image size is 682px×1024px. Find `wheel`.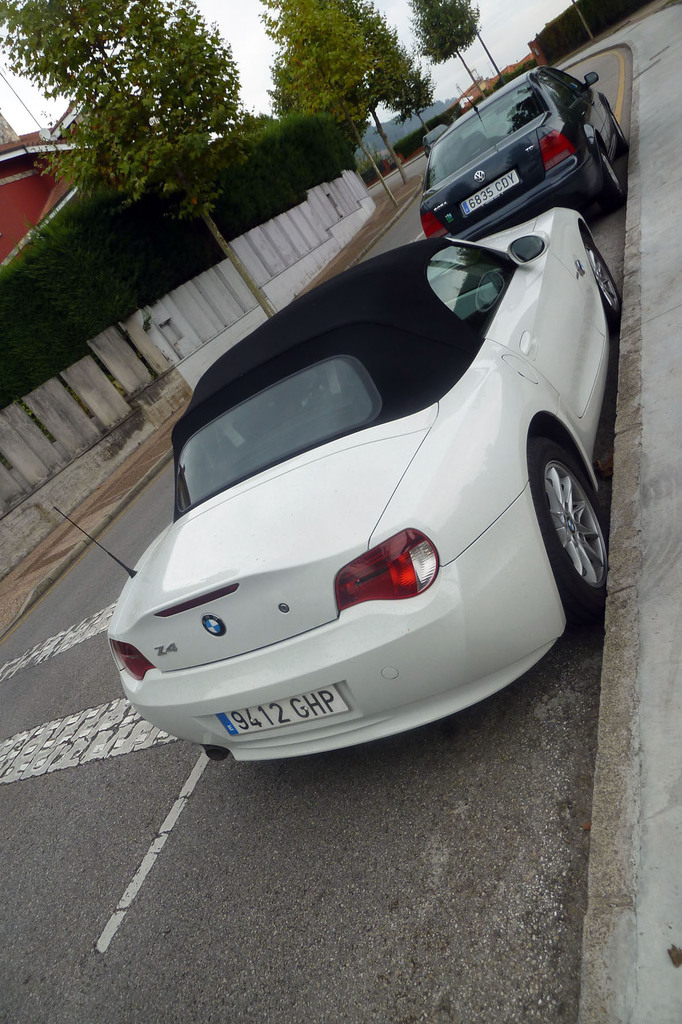
bbox=[582, 228, 621, 323].
